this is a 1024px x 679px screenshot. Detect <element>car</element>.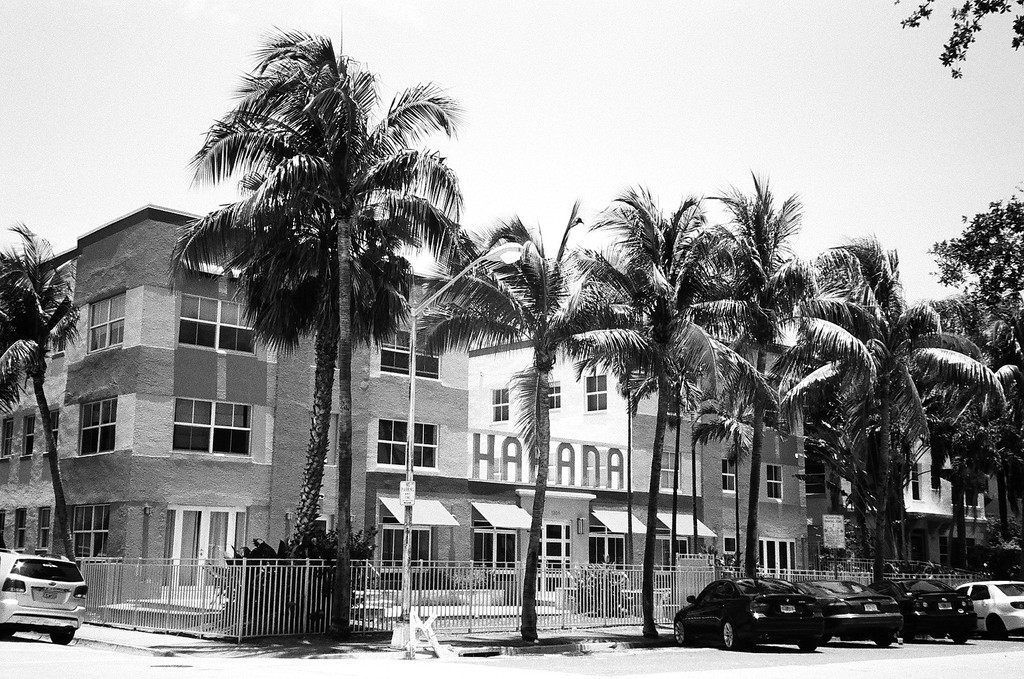
box=[875, 571, 976, 643].
